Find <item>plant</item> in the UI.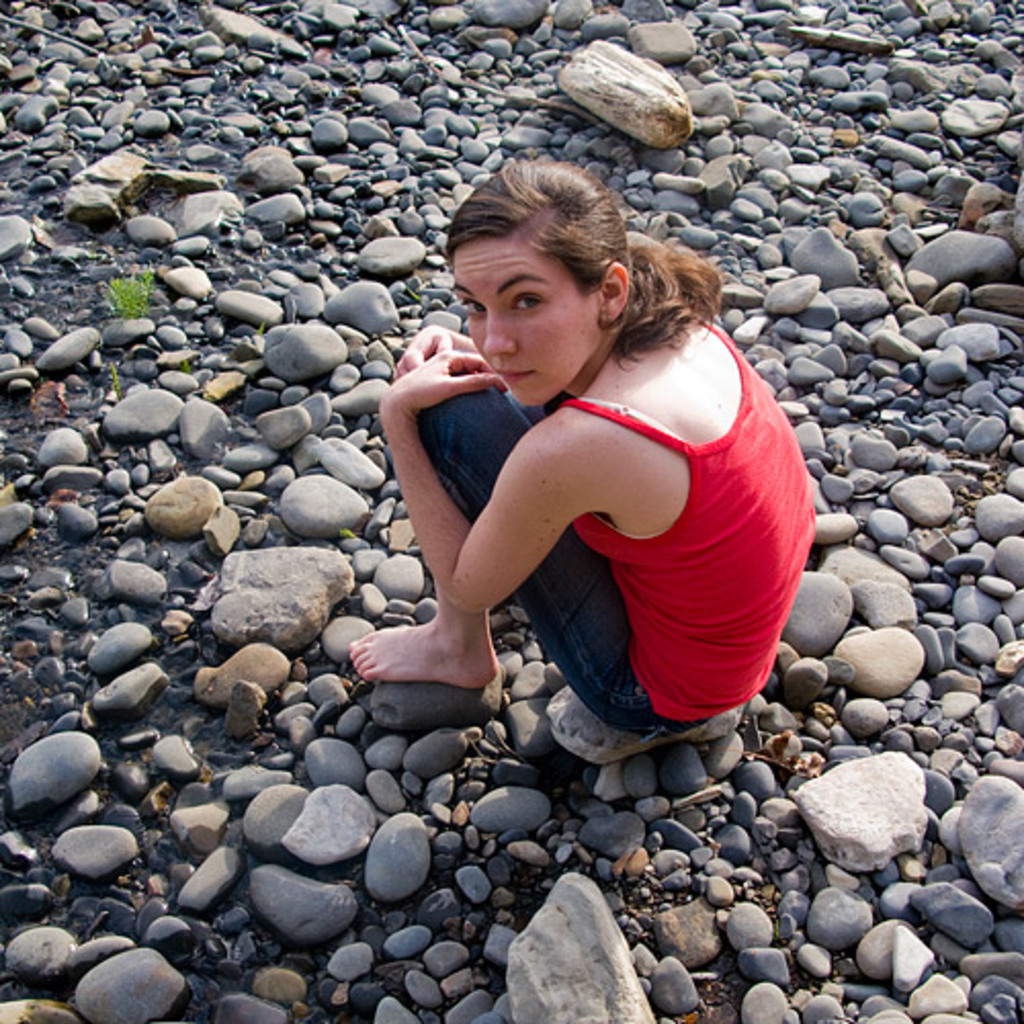
UI element at region(178, 348, 197, 379).
